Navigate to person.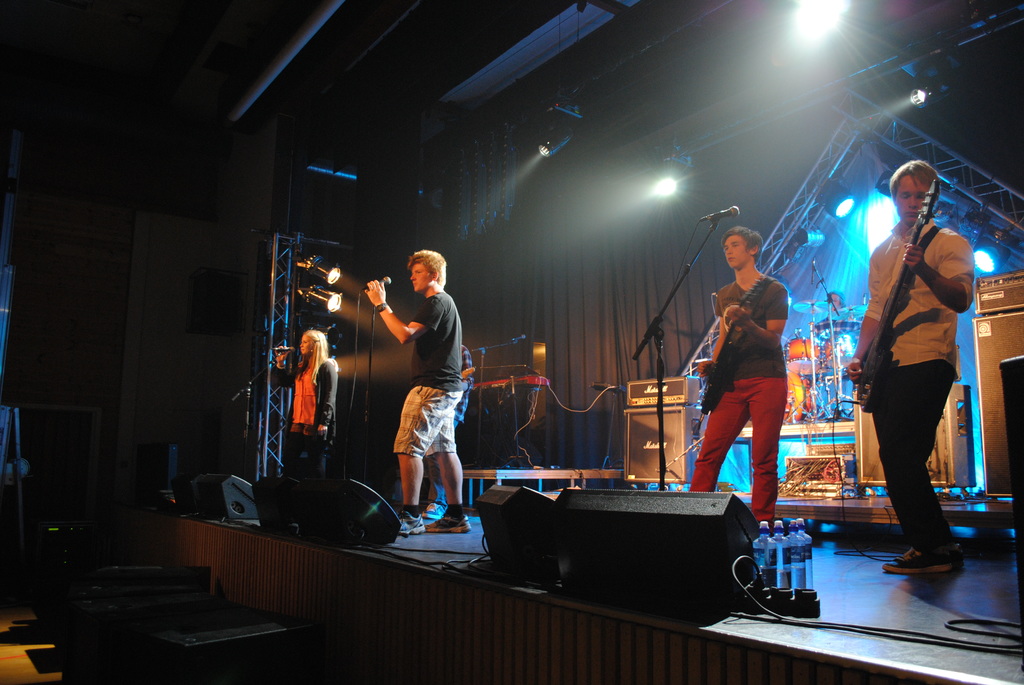
Navigation target: (681, 227, 790, 529).
